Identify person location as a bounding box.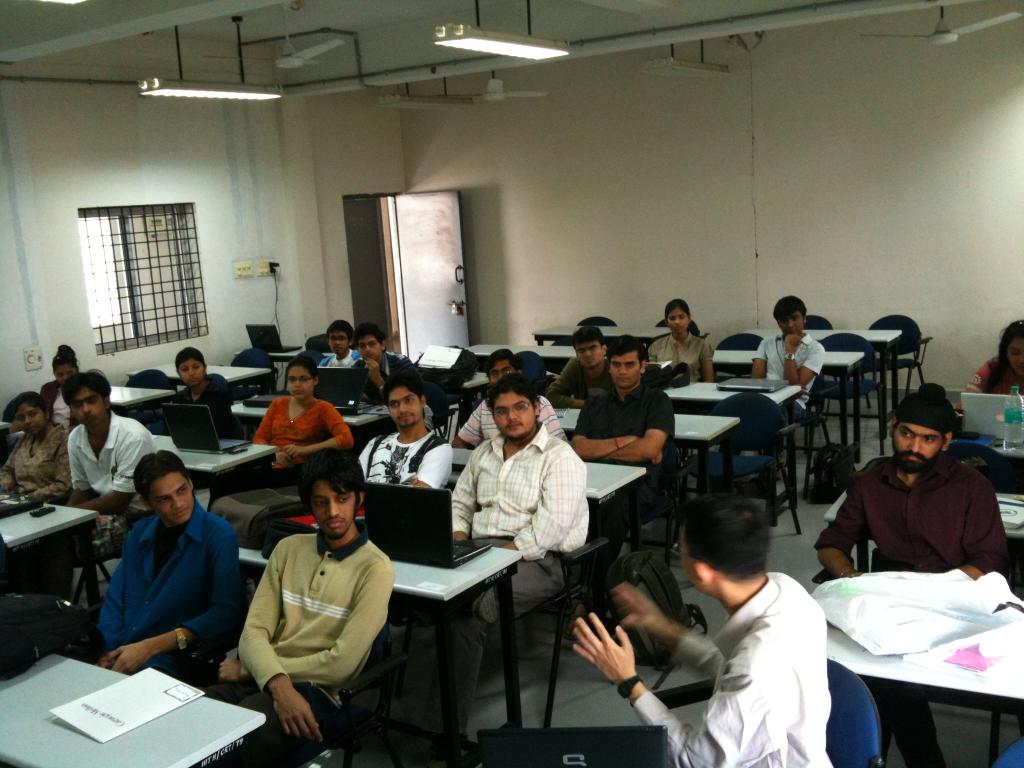
pyautogui.locateOnScreen(451, 378, 587, 753).
